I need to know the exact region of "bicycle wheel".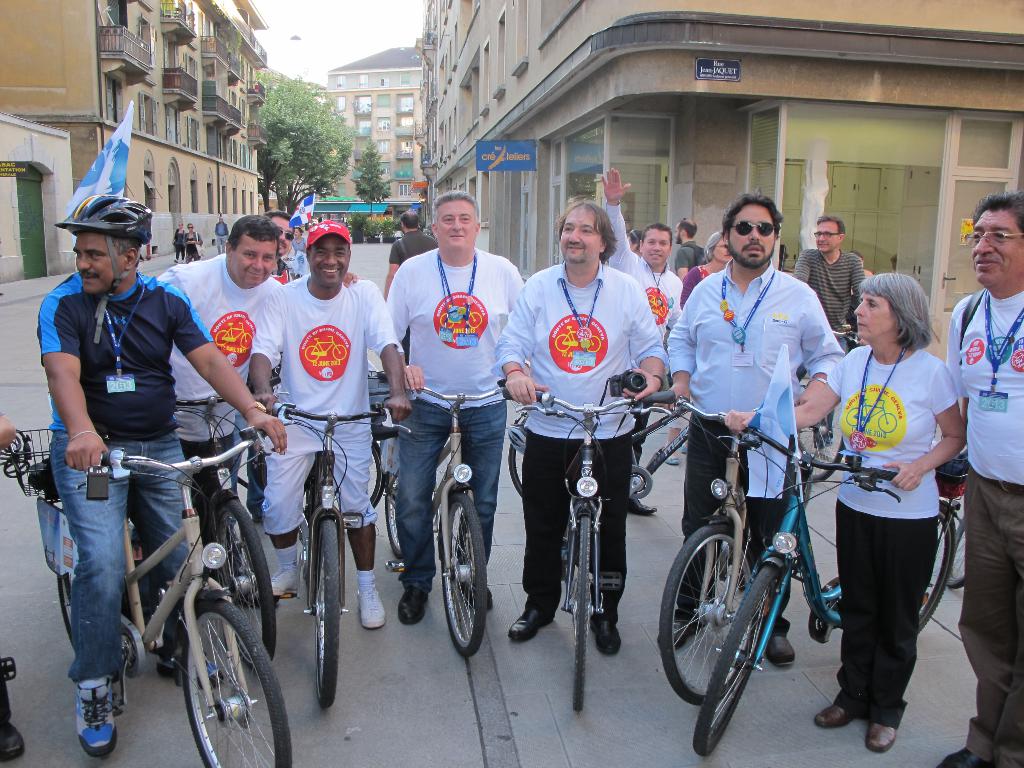
Region: box(442, 491, 489, 659).
